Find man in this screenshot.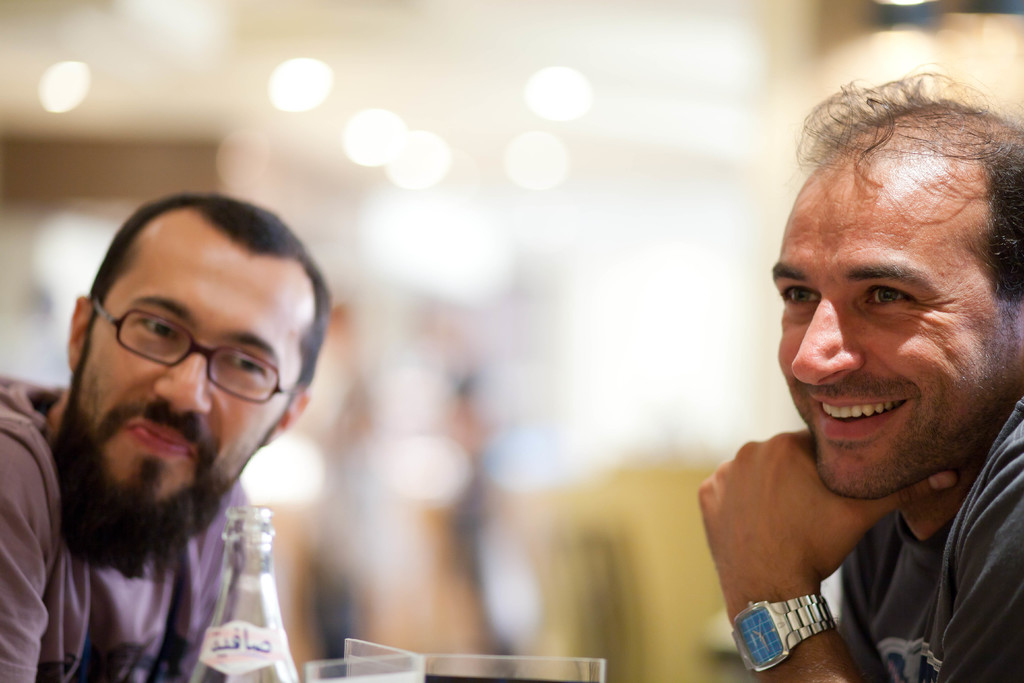
The bounding box for man is rect(0, 186, 334, 682).
